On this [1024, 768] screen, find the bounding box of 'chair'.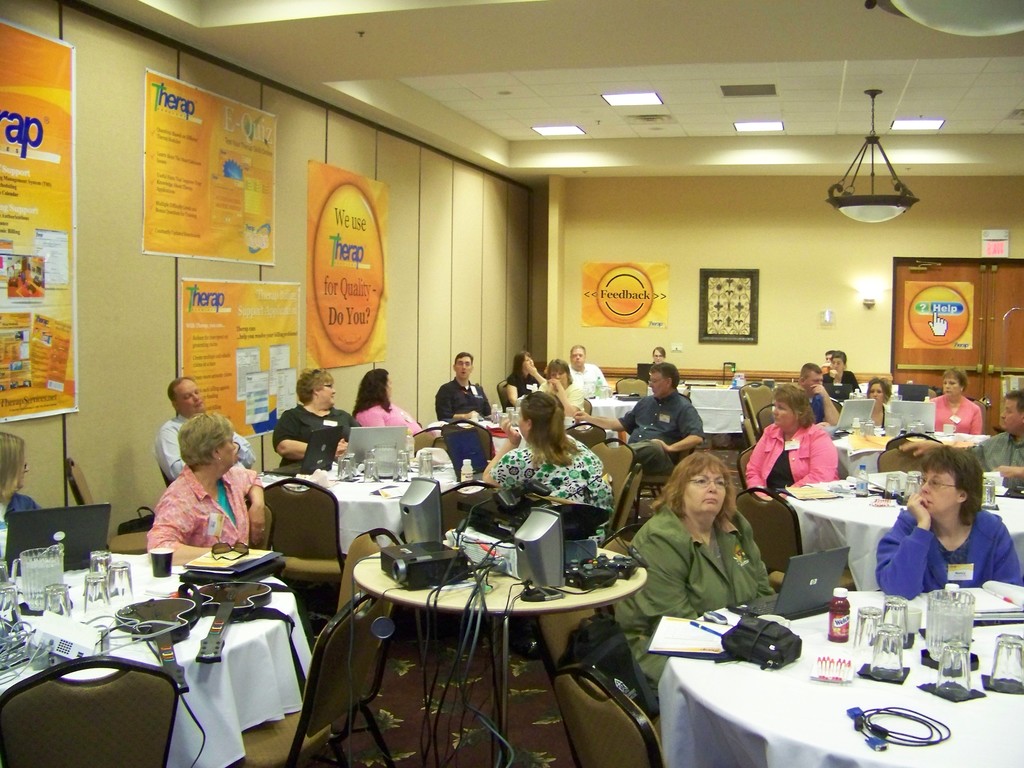
Bounding box: locate(738, 379, 776, 440).
